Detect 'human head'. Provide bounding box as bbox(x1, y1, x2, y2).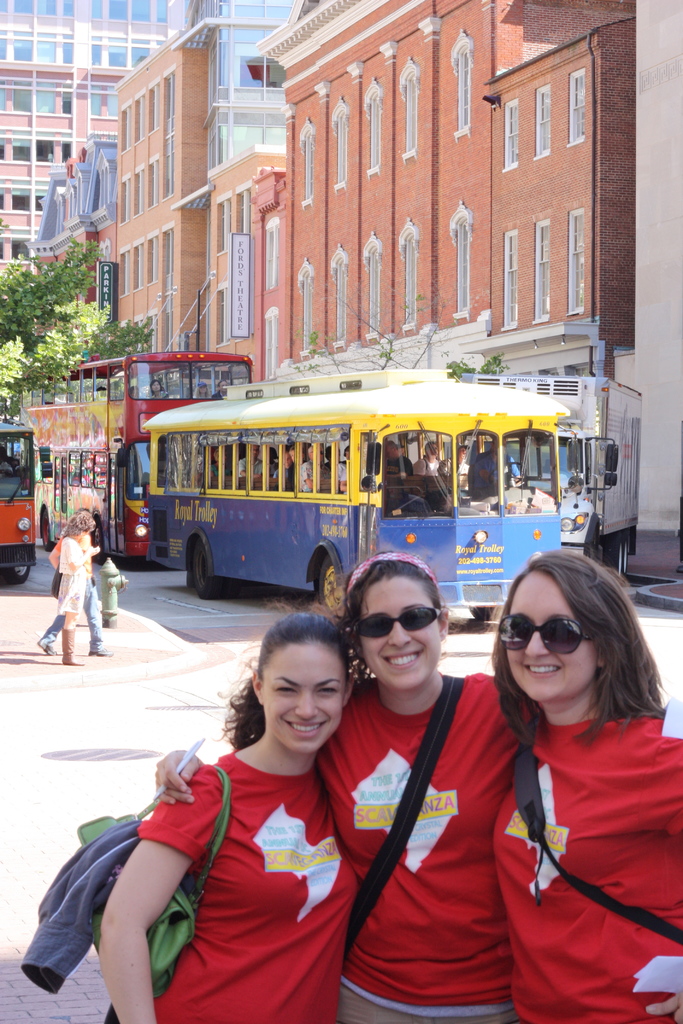
bbox(229, 601, 358, 757).
